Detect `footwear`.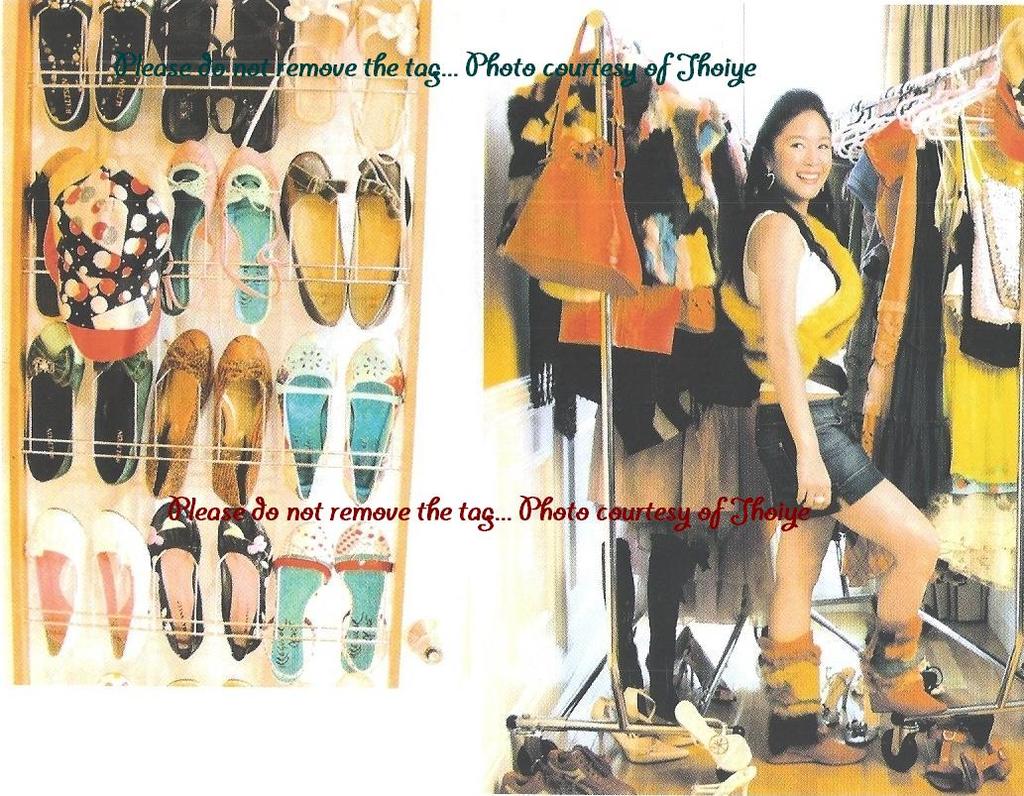
Detected at 219:162:281:325.
